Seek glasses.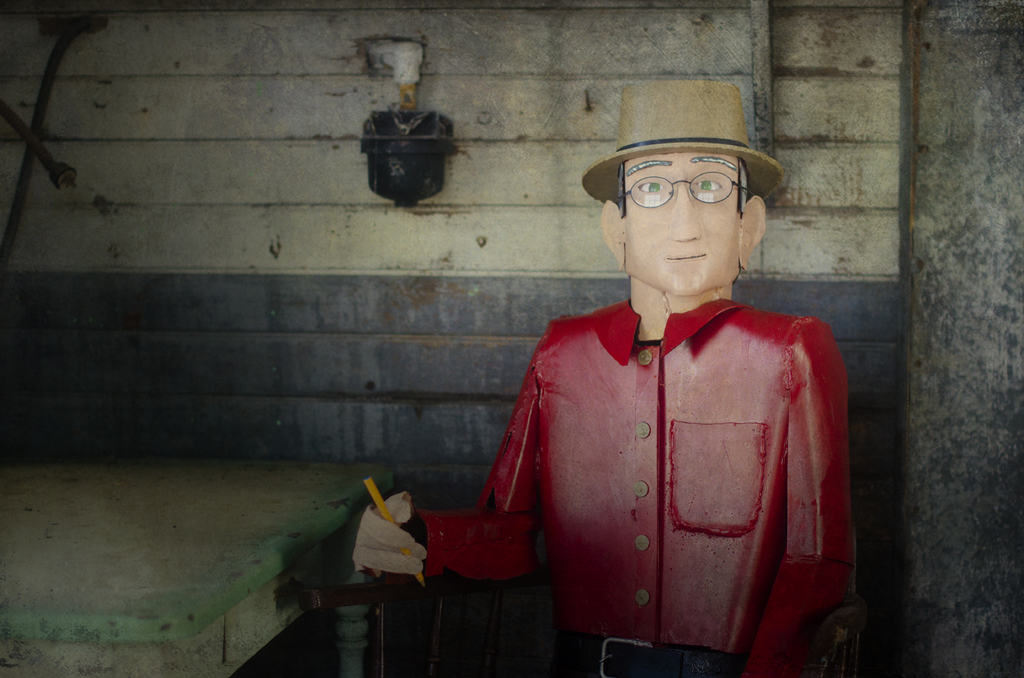
[618,174,748,211].
